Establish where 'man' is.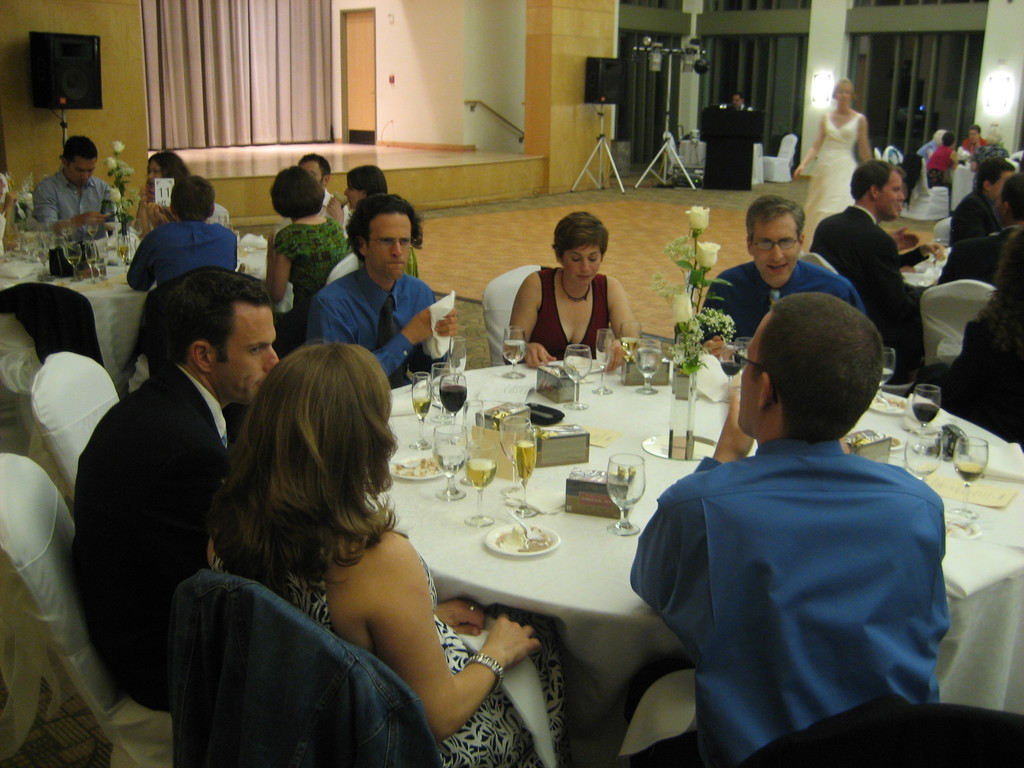
Established at crop(724, 95, 749, 110).
